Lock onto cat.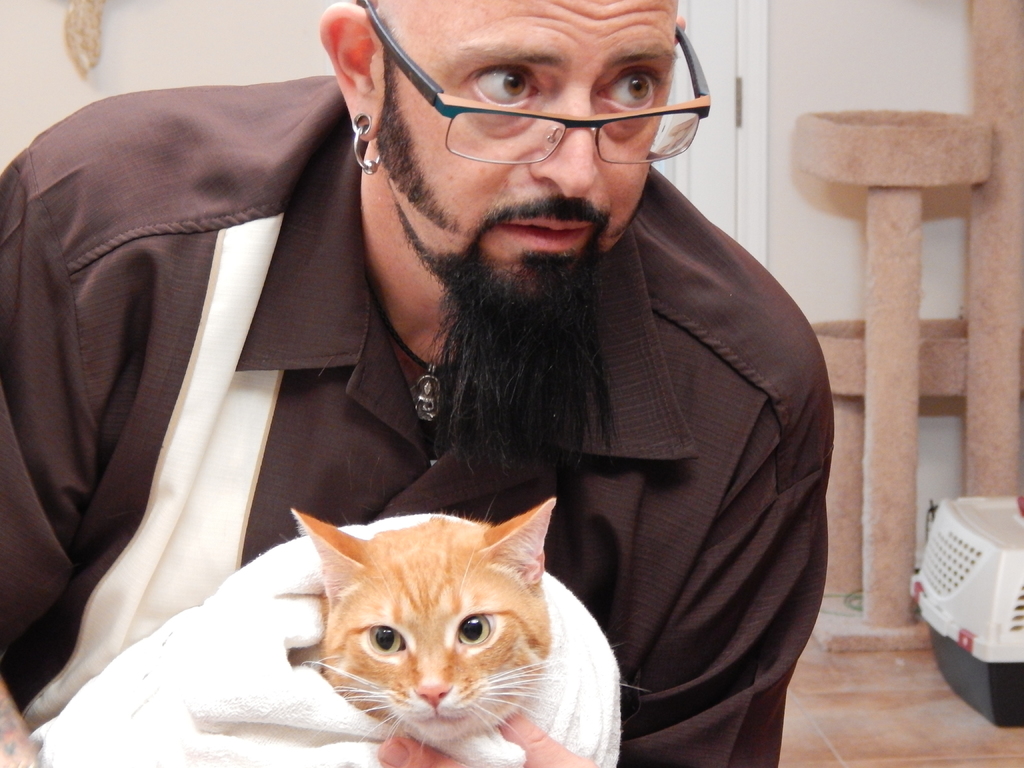
Locked: <bbox>289, 490, 586, 755</bbox>.
